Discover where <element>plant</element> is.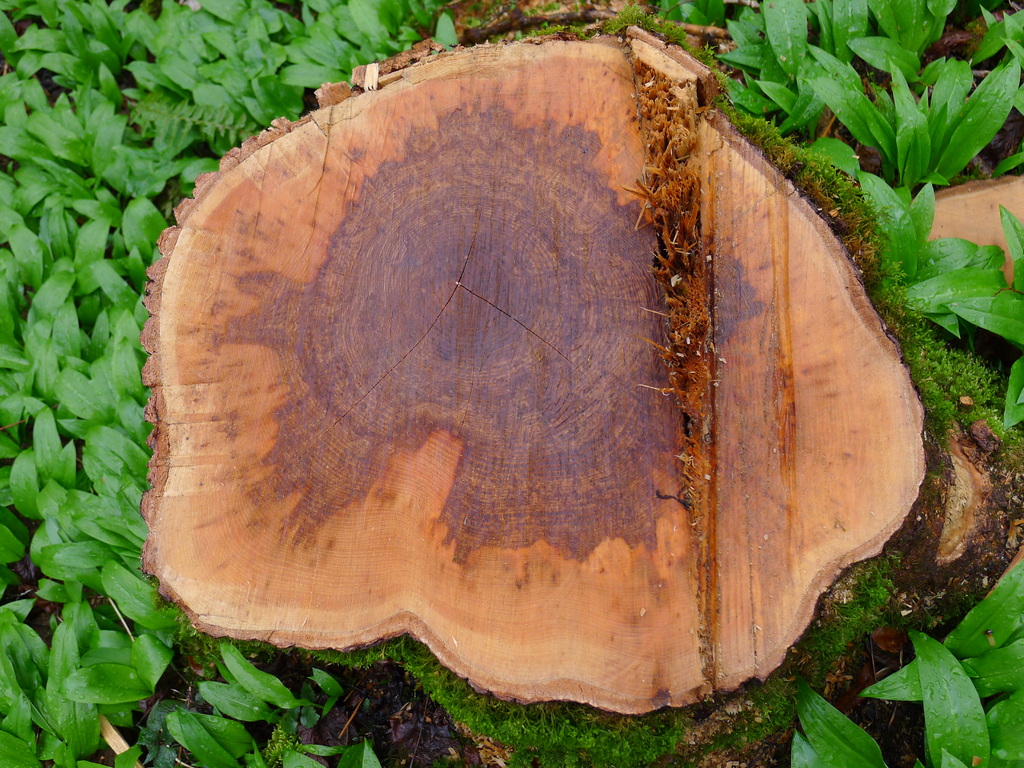
Discovered at left=279, top=728, right=390, bottom=767.
